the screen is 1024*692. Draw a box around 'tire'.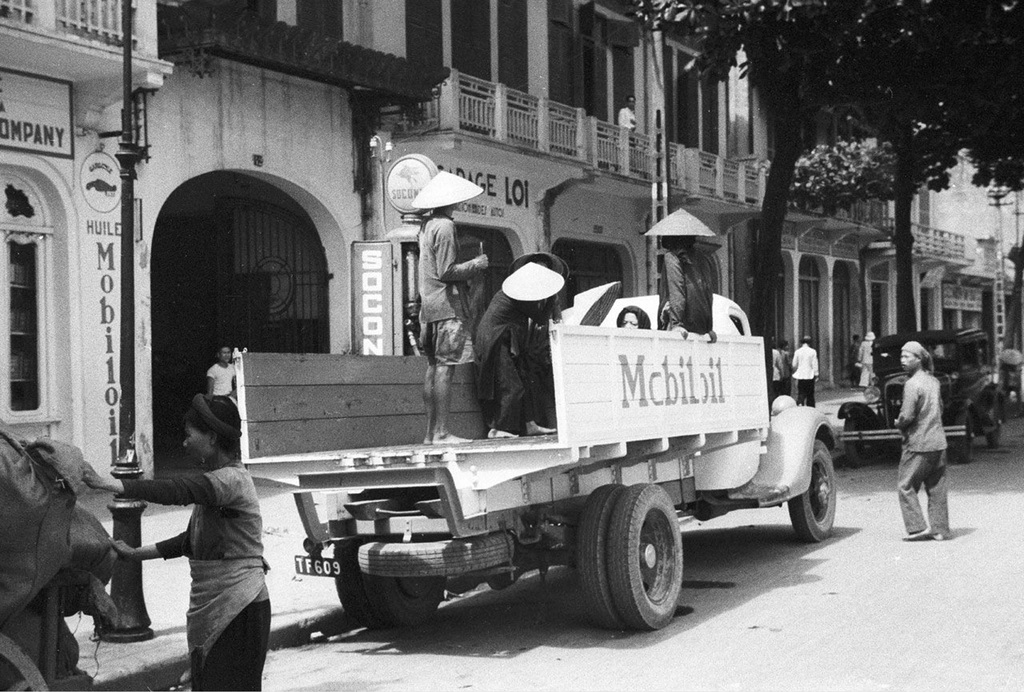
(left=356, top=533, right=516, bottom=575).
